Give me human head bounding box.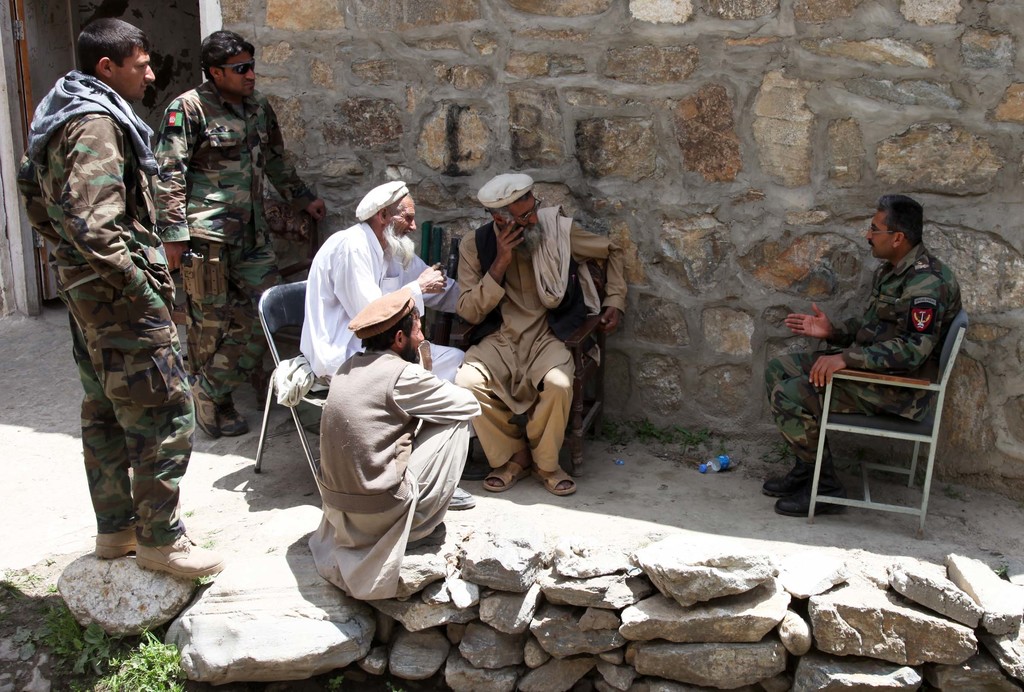
(left=359, top=175, right=417, bottom=250).
